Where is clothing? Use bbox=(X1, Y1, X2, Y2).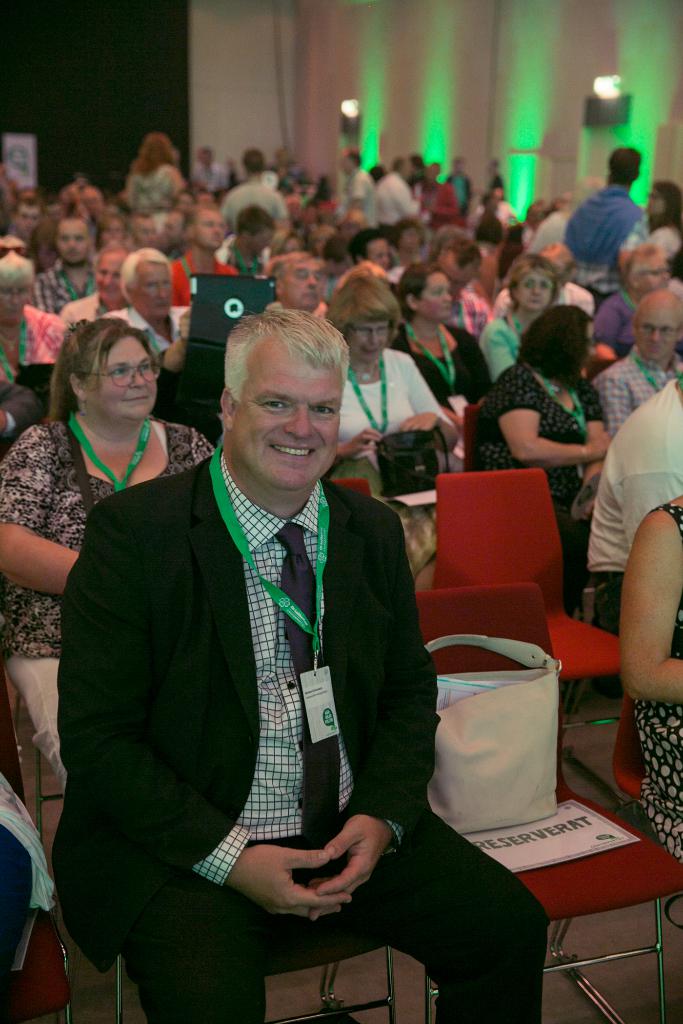
bbox=(585, 379, 682, 620).
